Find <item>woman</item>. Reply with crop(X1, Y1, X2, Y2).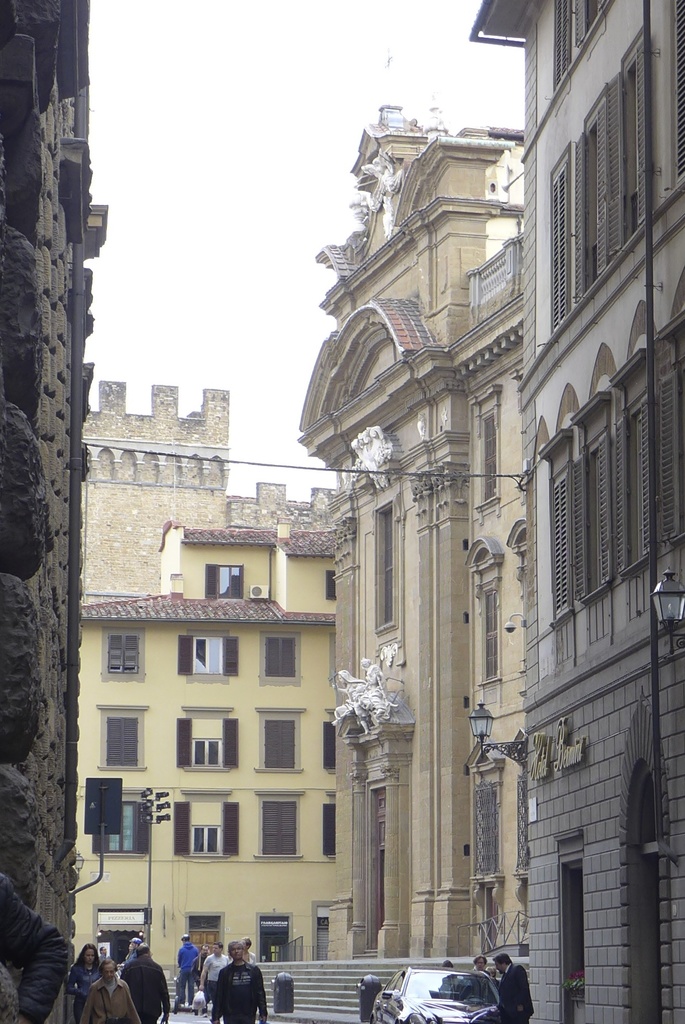
crop(62, 945, 100, 1023).
